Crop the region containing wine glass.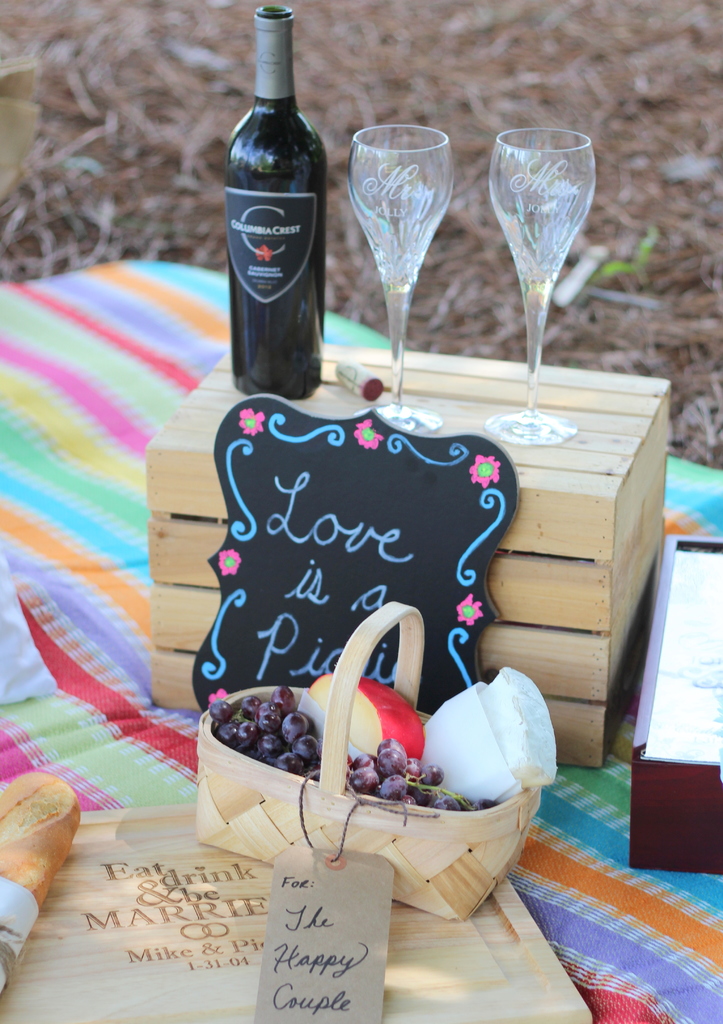
Crop region: {"x1": 354, "y1": 125, "x2": 450, "y2": 438}.
